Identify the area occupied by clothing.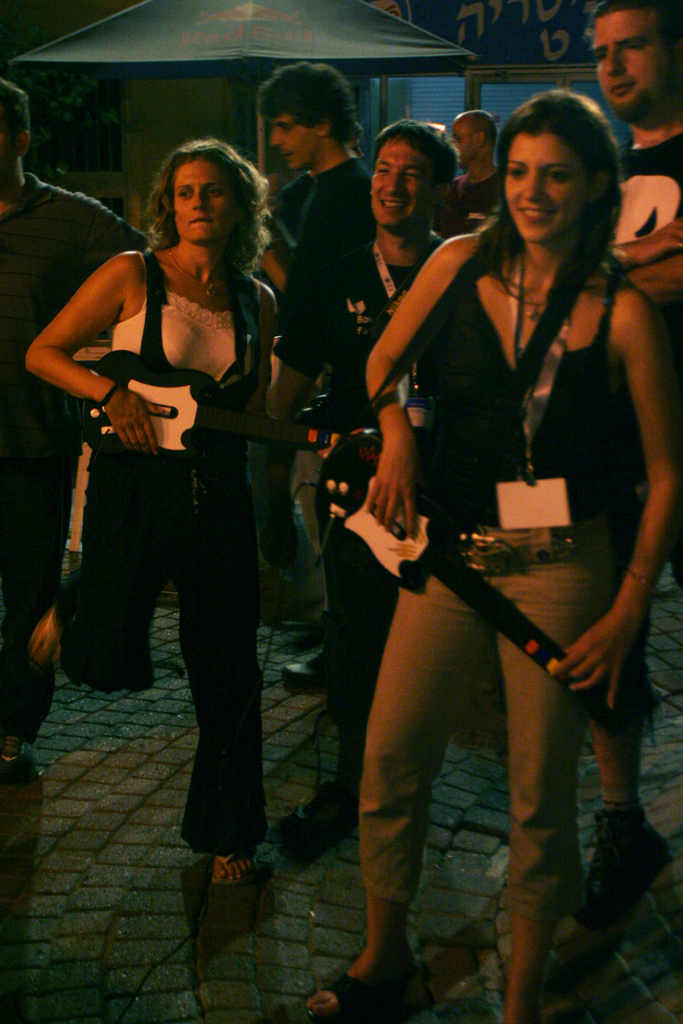
Area: select_region(0, 132, 682, 923).
